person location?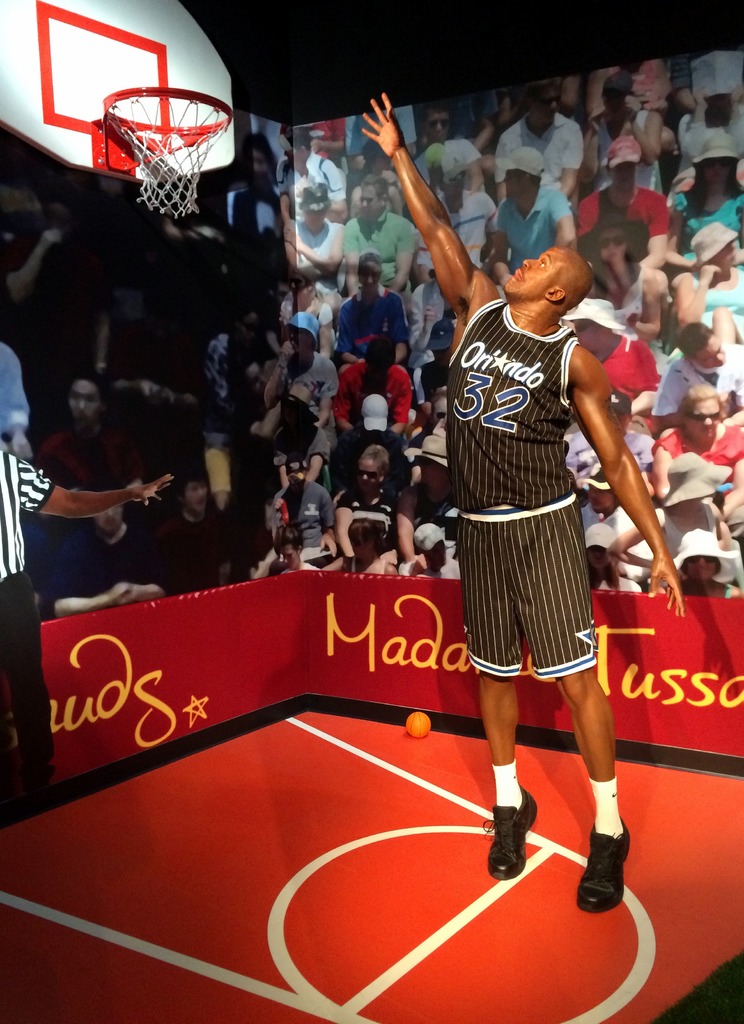
left=336, top=250, right=410, bottom=372
